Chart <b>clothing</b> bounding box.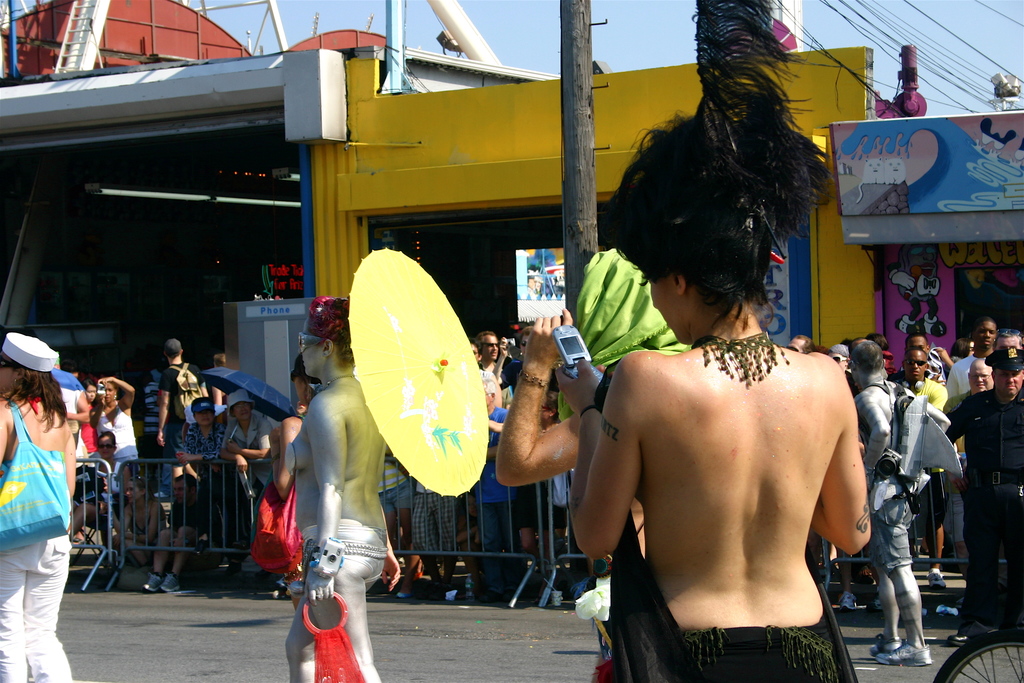
Charted: 0:446:73:682.
